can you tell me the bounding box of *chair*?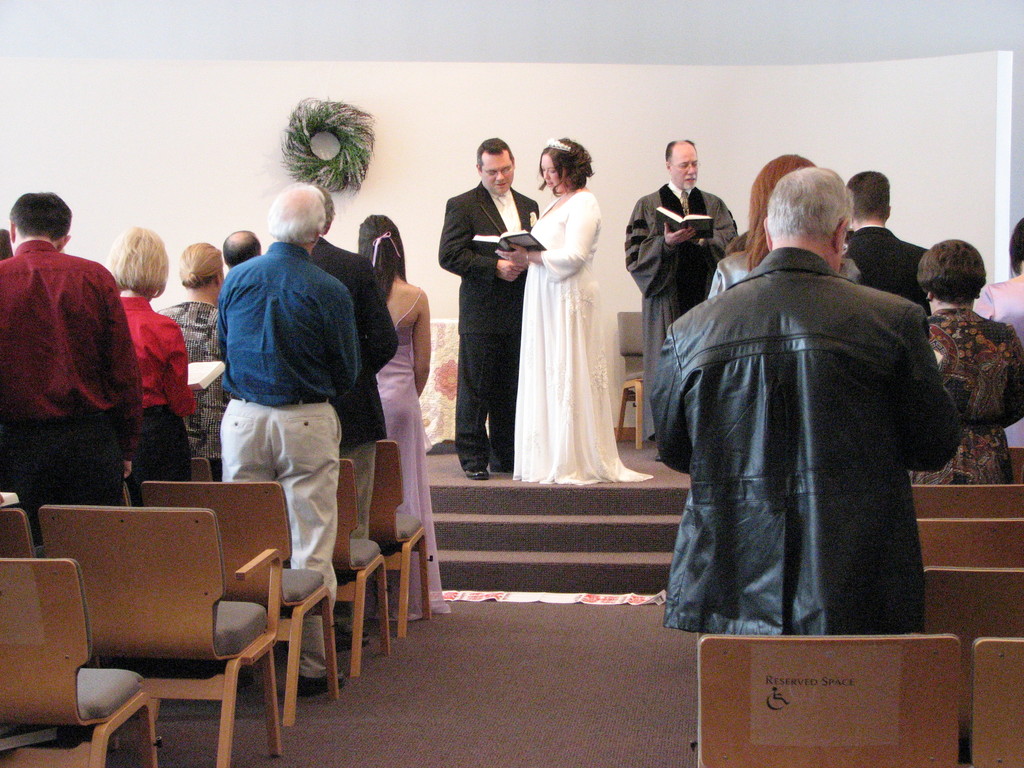
x1=690, y1=635, x2=963, y2=767.
